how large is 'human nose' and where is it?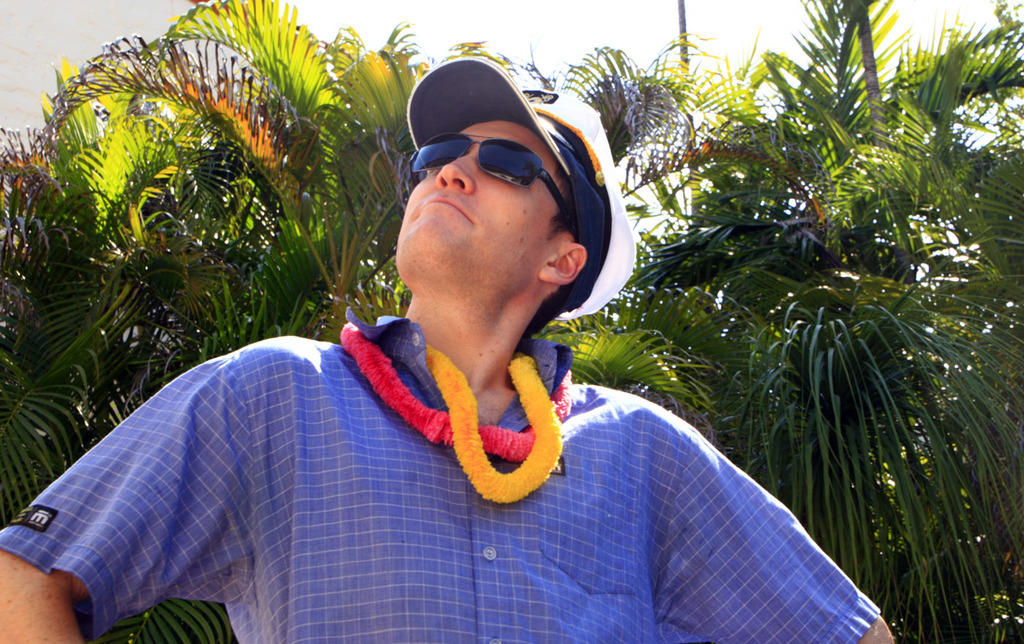
Bounding box: region(435, 152, 474, 193).
